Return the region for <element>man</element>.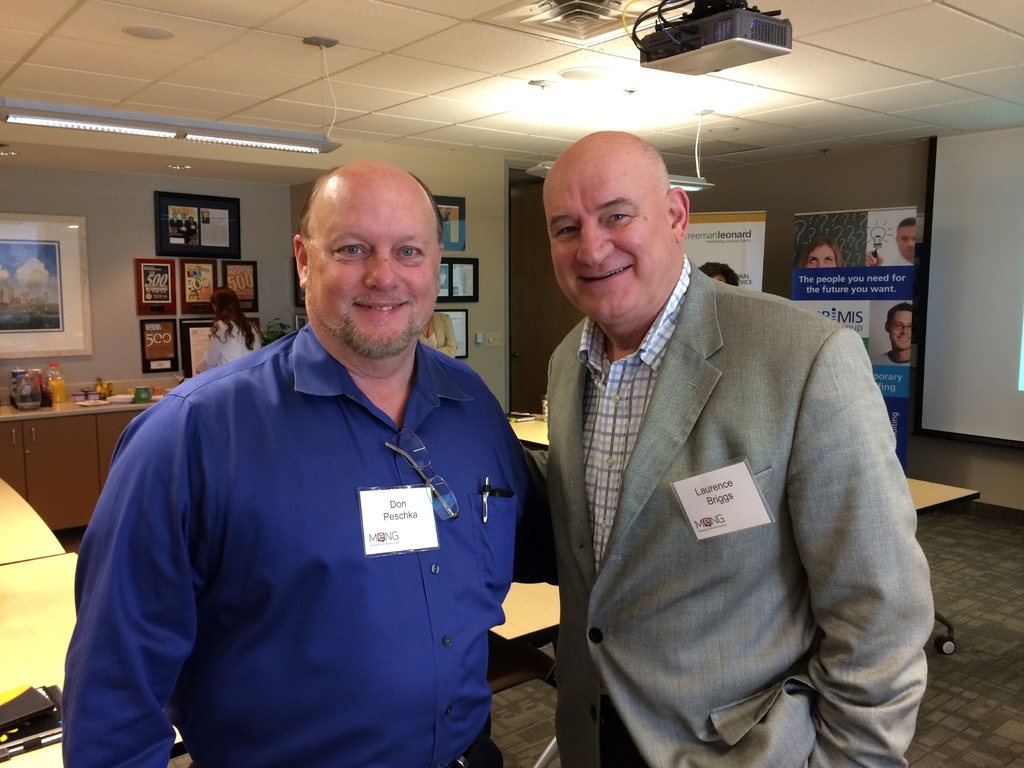
506, 98, 933, 764.
